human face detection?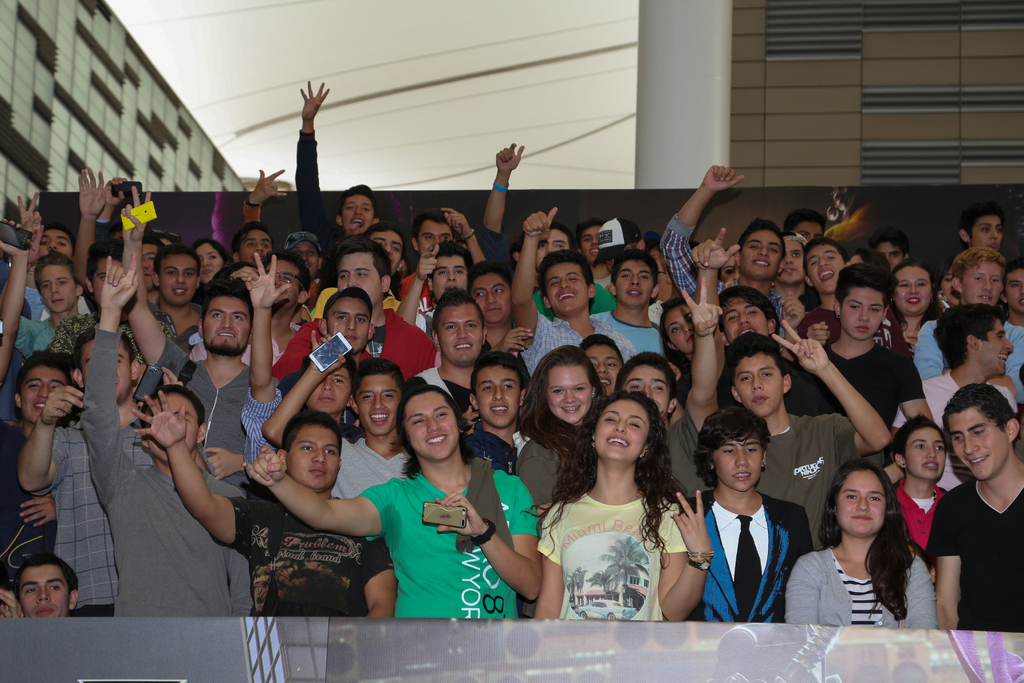
339 195 372 234
